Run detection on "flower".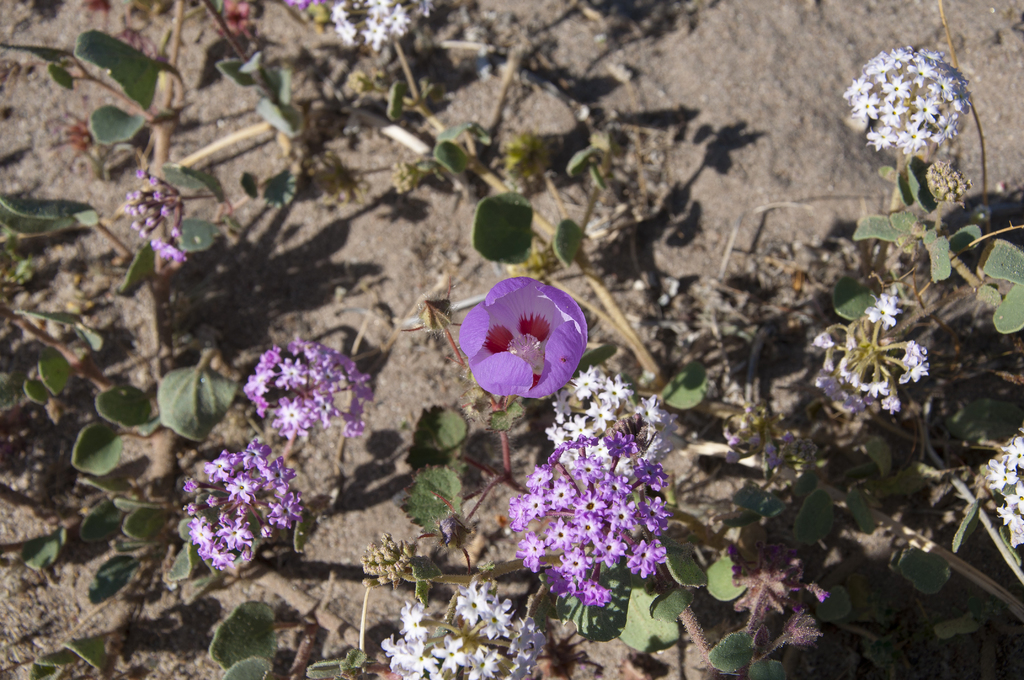
Result: {"x1": 125, "y1": 170, "x2": 189, "y2": 261}.
